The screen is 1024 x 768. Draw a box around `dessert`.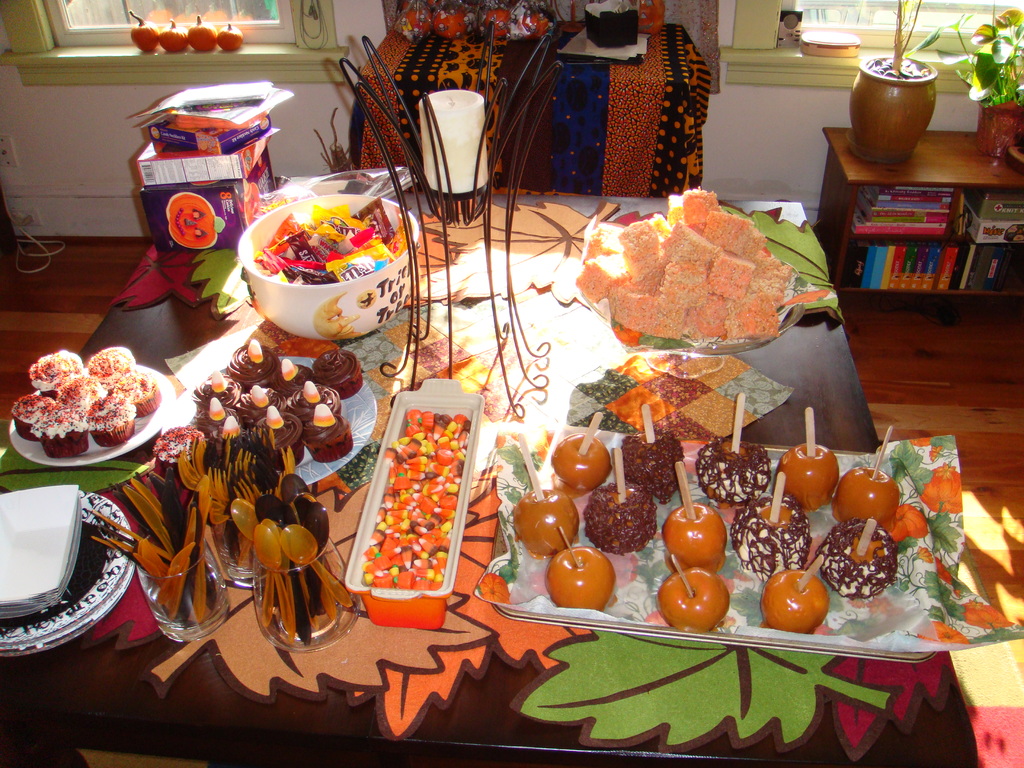
(733, 493, 810, 574).
